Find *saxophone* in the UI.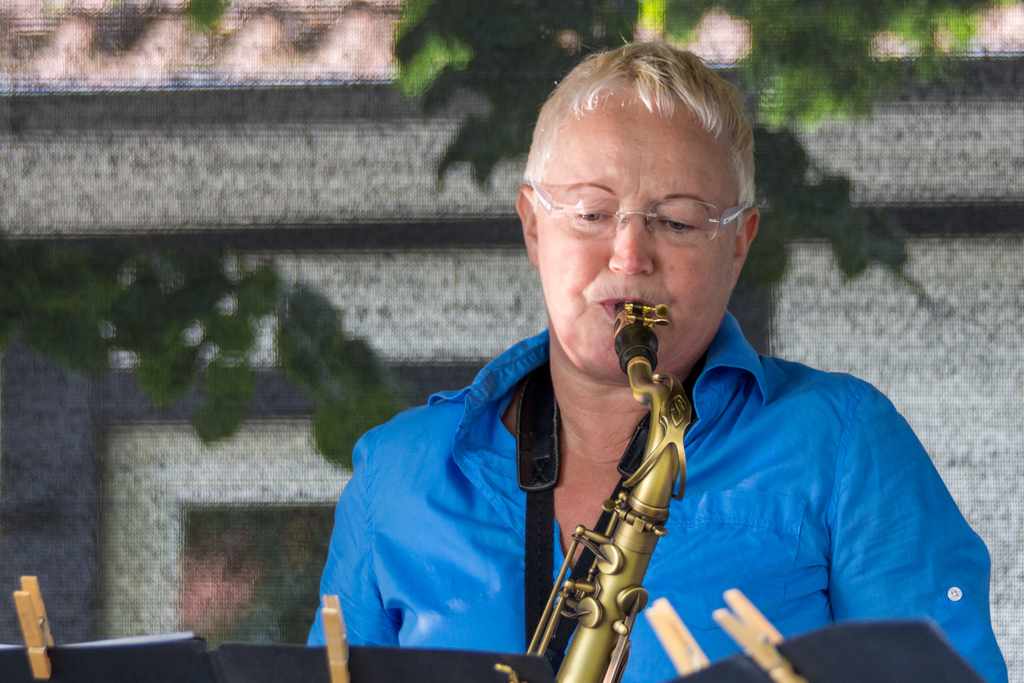
UI element at crop(519, 300, 692, 682).
